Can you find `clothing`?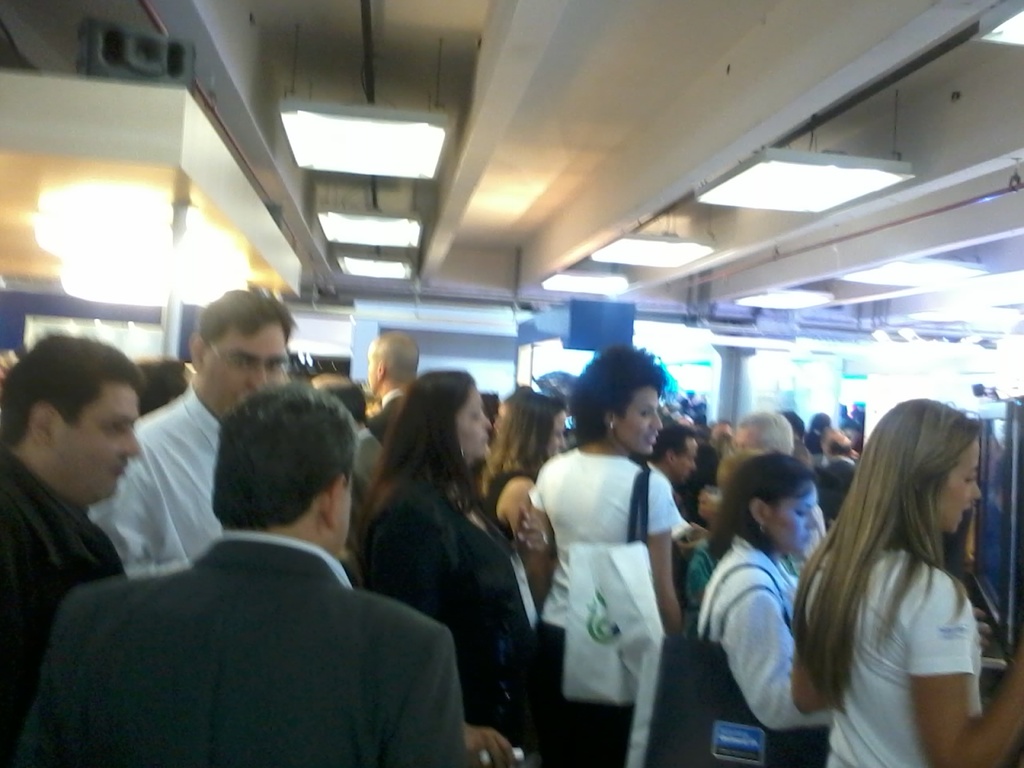
Yes, bounding box: 7:538:470:767.
